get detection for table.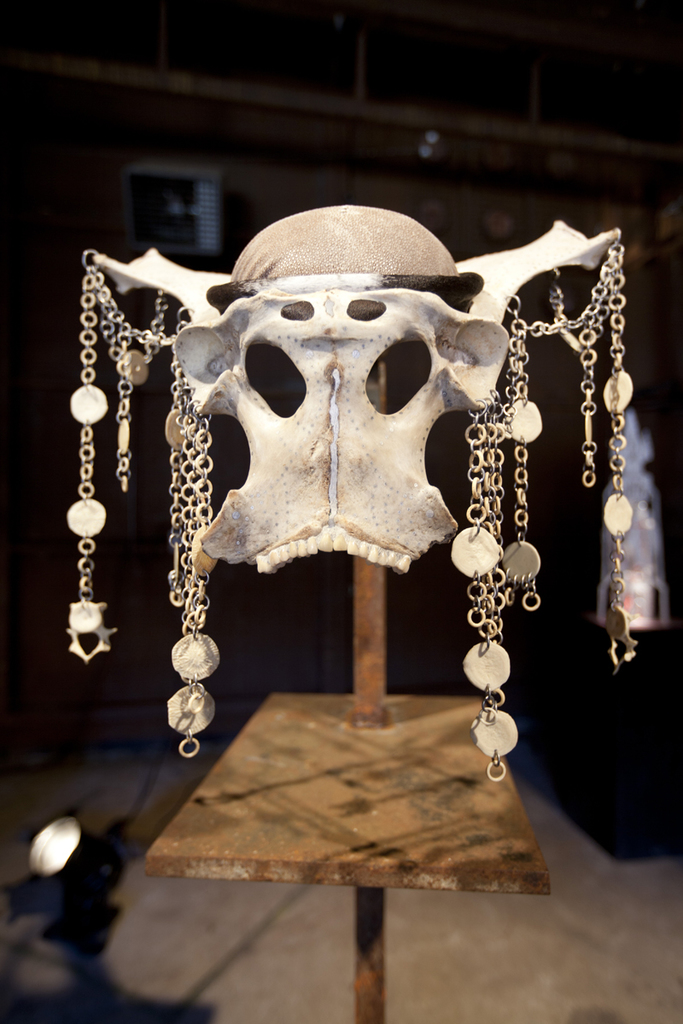
Detection: crop(137, 690, 551, 1023).
